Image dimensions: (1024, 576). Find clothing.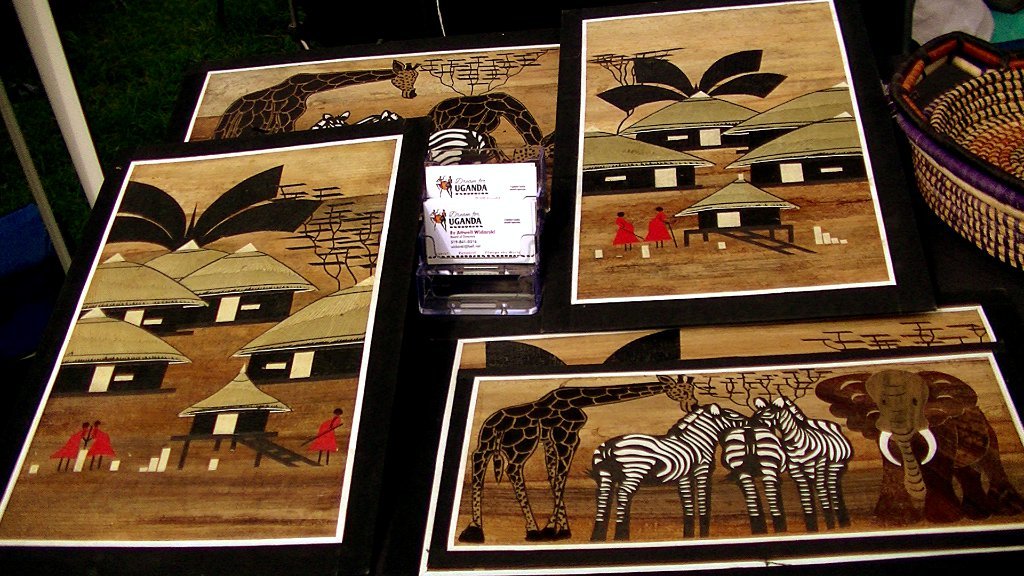
<box>307,416,343,452</box>.
